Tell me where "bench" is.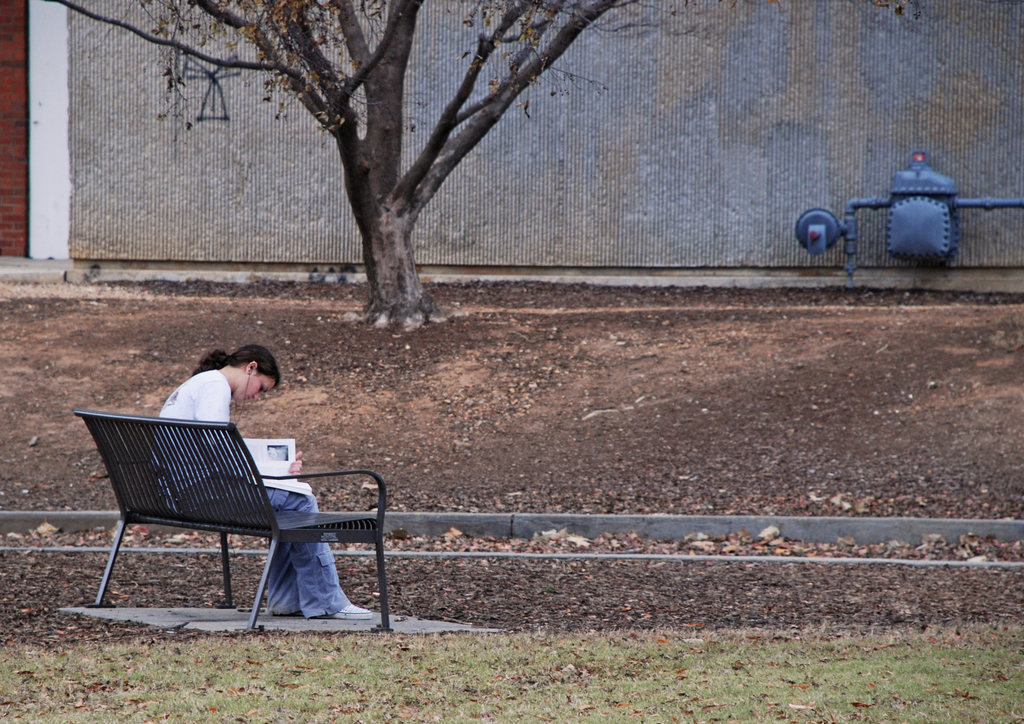
"bench" is at 63, 408, 394, 640.
